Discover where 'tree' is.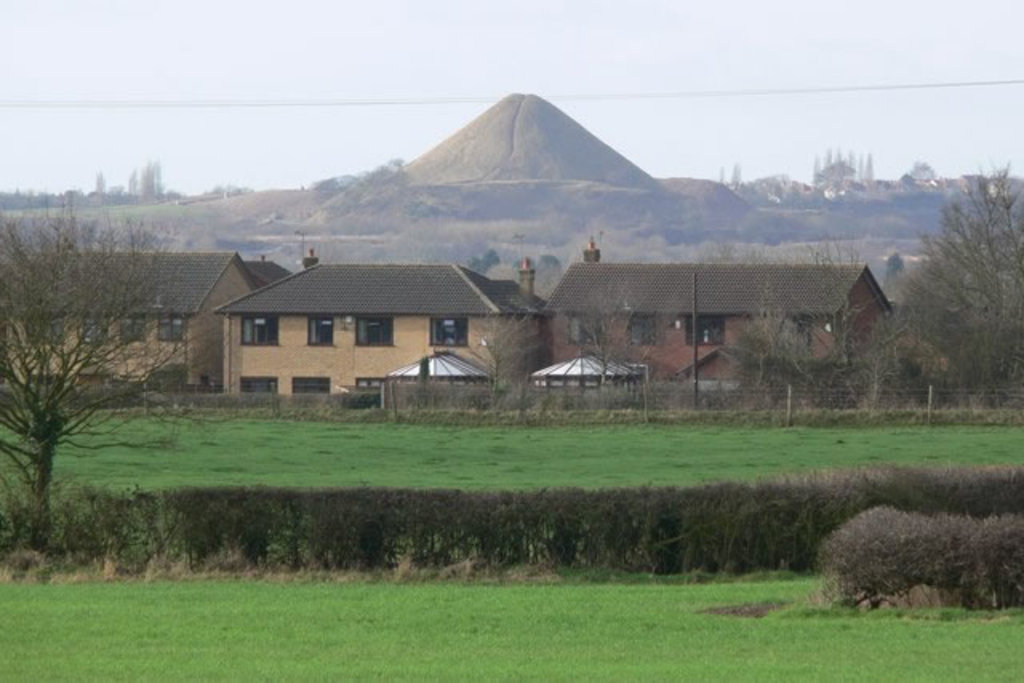
Discovered at box(912, 146, 1018, 397).
